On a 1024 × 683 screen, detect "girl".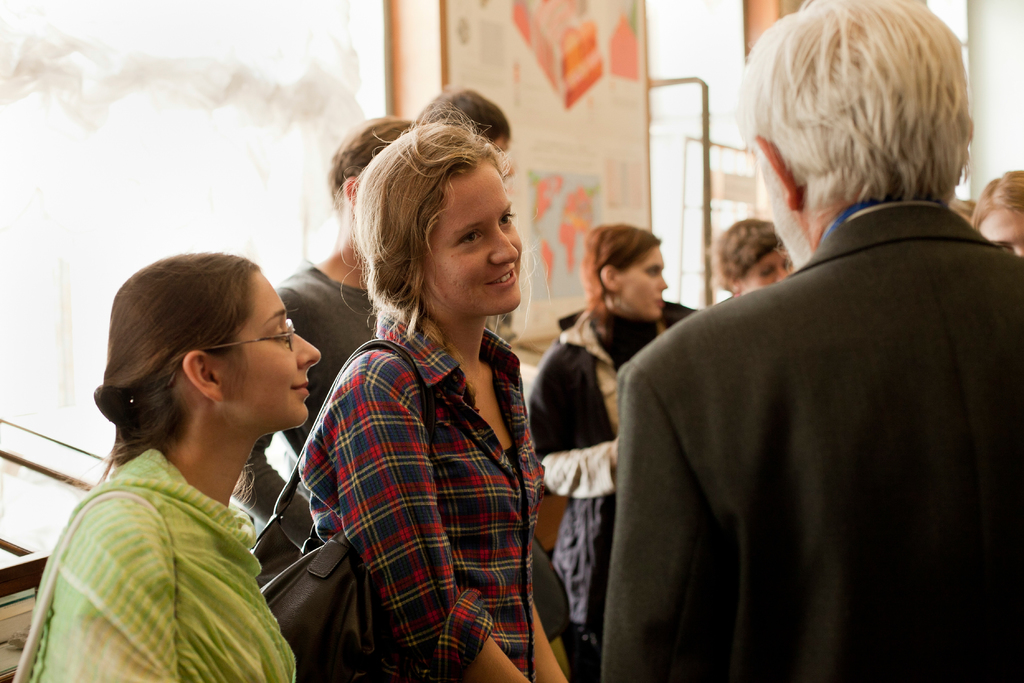
crop(292, 110, 570, 682).
